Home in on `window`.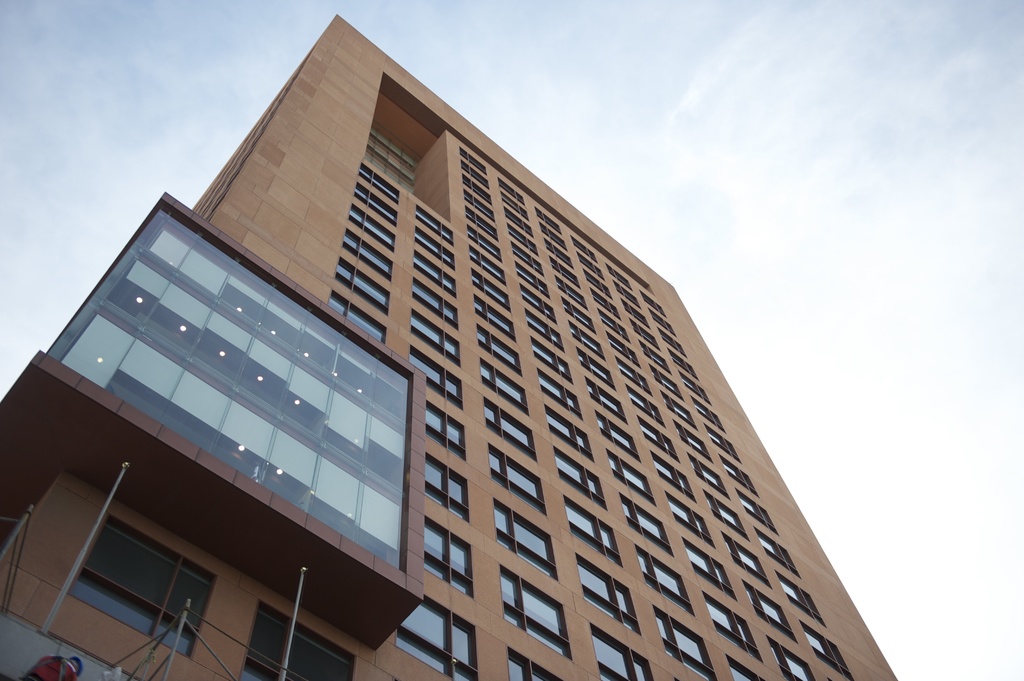
Homed in at box(490, 442, 546, 519).
